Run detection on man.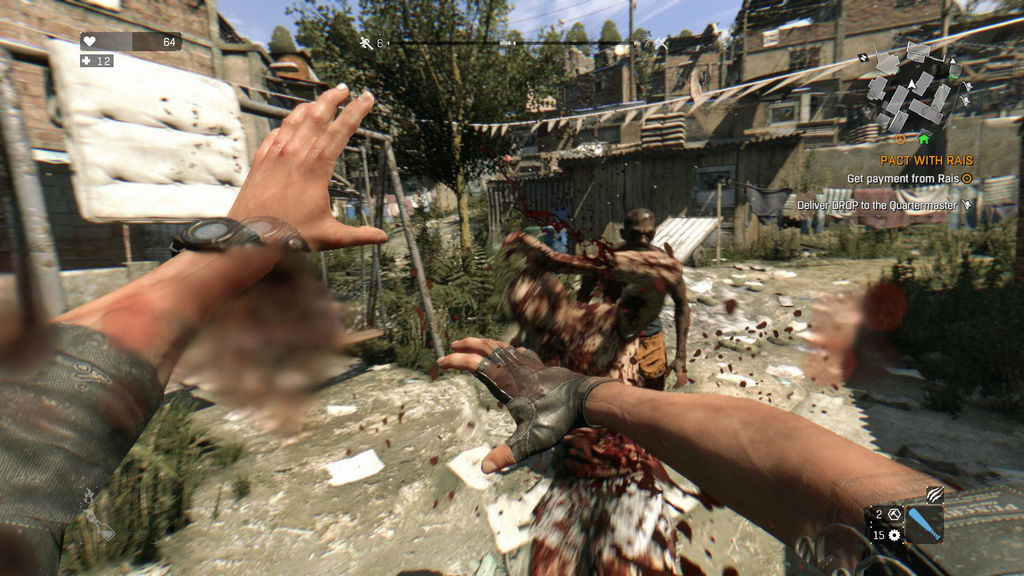
Result: Rect(578, 209, 691, 467).
